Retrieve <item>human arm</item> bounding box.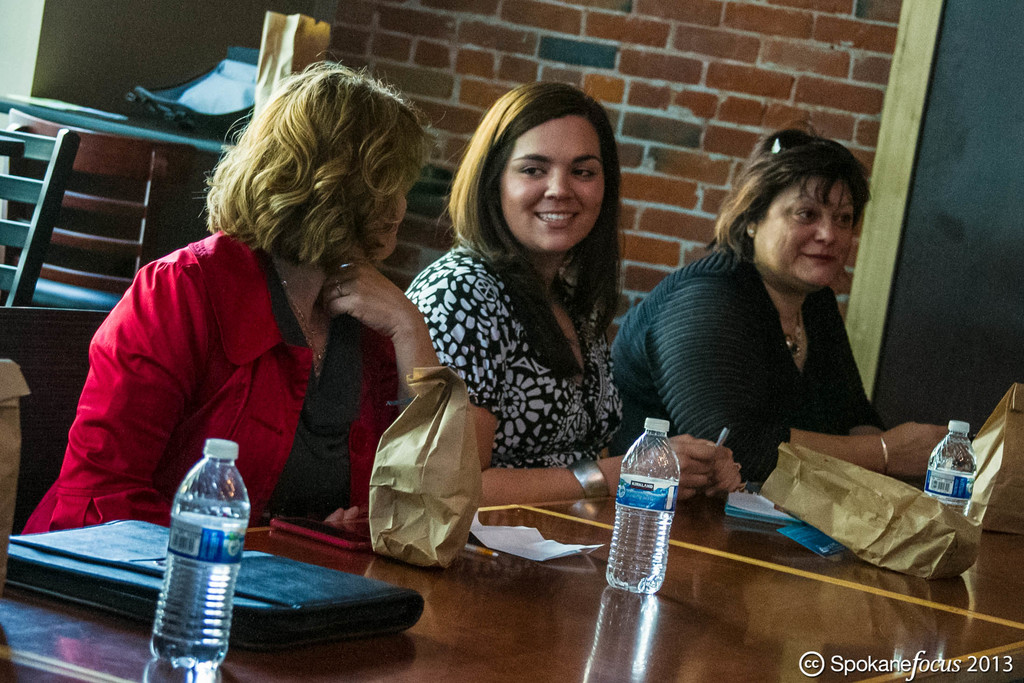
Bounding box: x1=296 y1=246 x2=432 y2=402.
